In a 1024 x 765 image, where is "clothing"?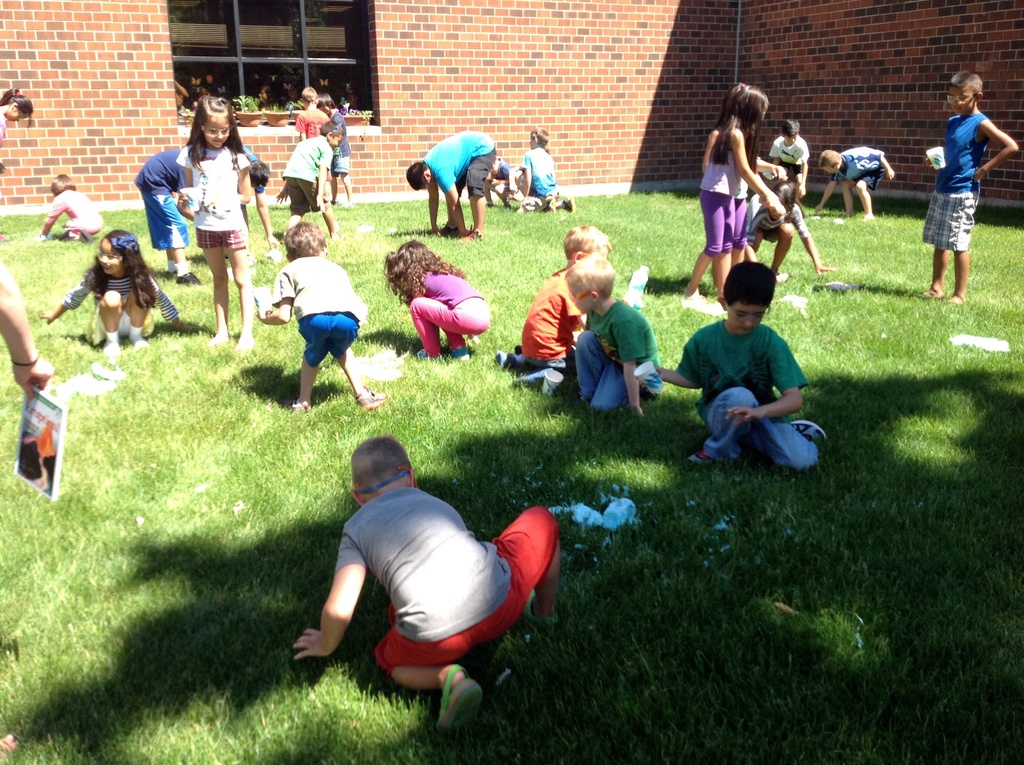
490 163 523 206.
